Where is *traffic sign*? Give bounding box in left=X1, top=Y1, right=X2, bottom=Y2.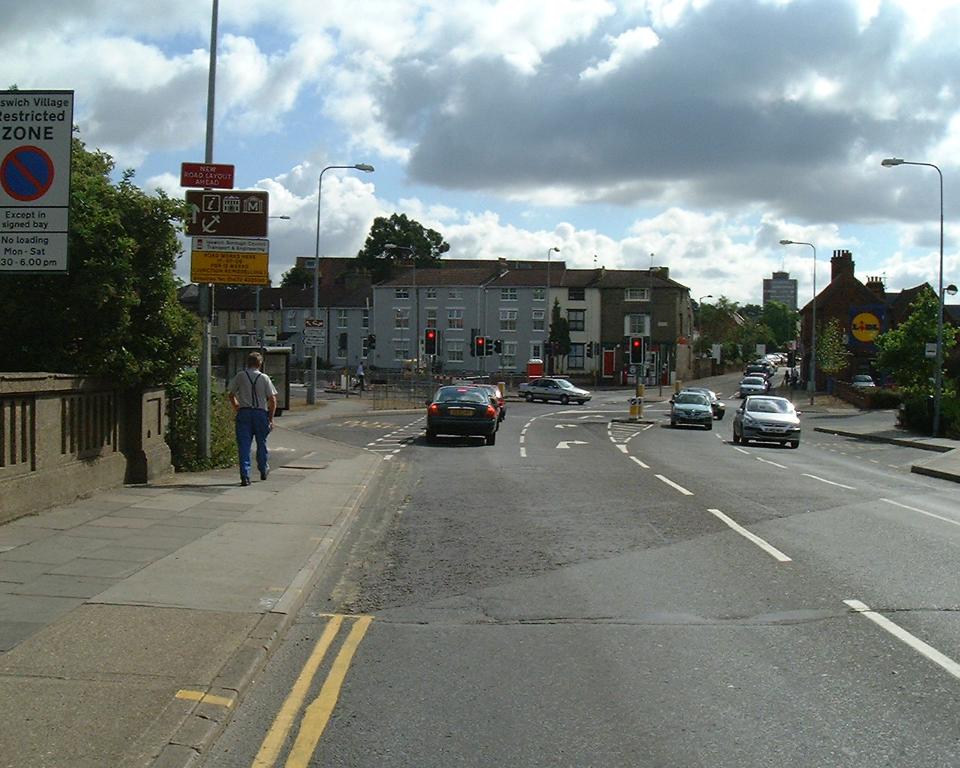
left=0, top=85, right=76, bottom=277.
